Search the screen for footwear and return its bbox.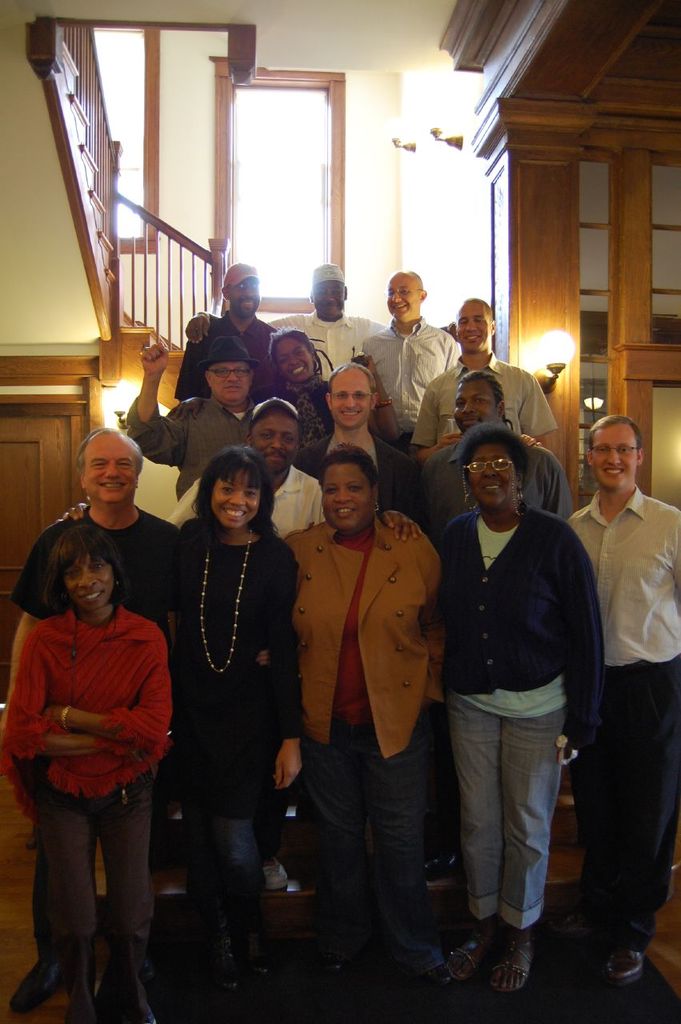
Found: bbox(212, 926, 242, 998).
